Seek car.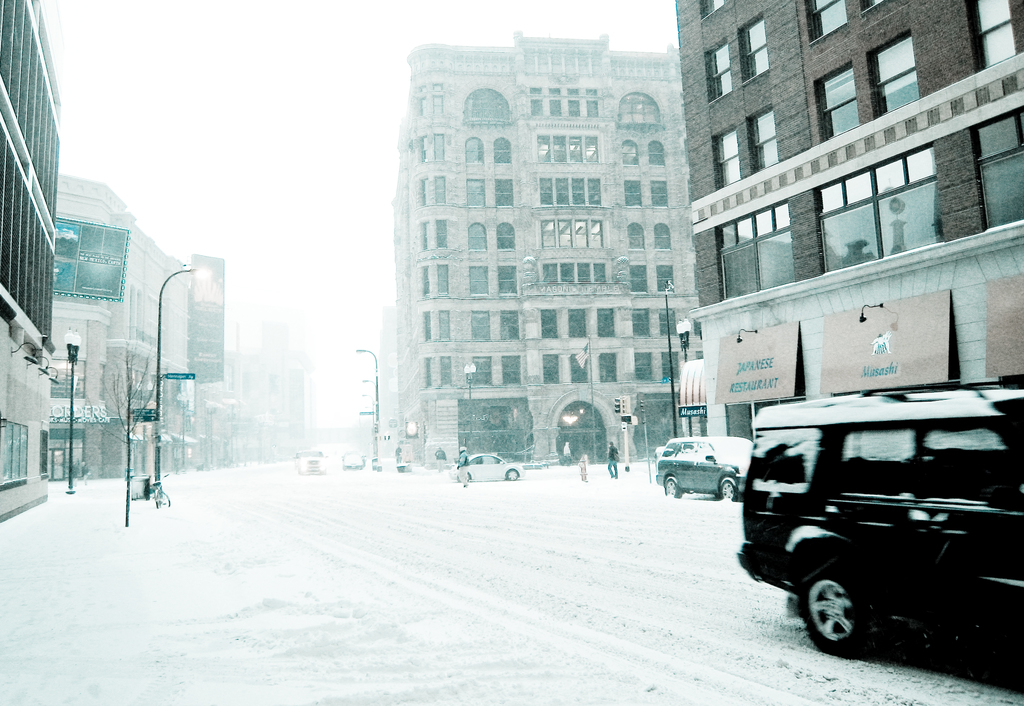
(341, 452, 365, 473).
